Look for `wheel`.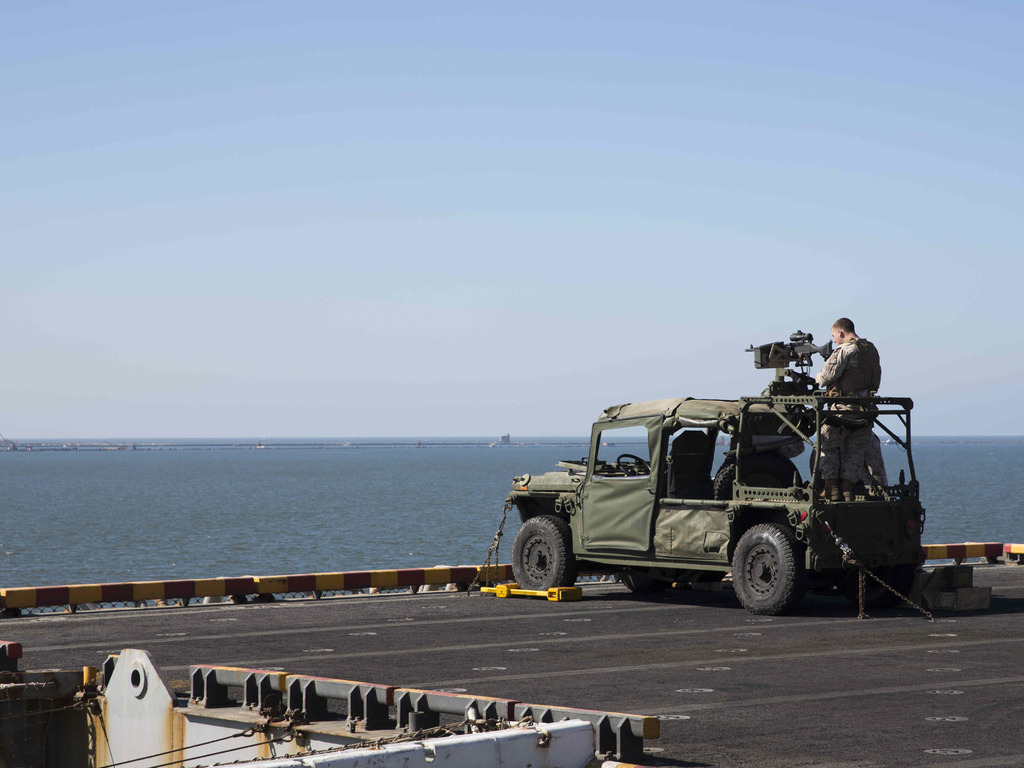
Found: bbox=(714, 450, 801, 503).
